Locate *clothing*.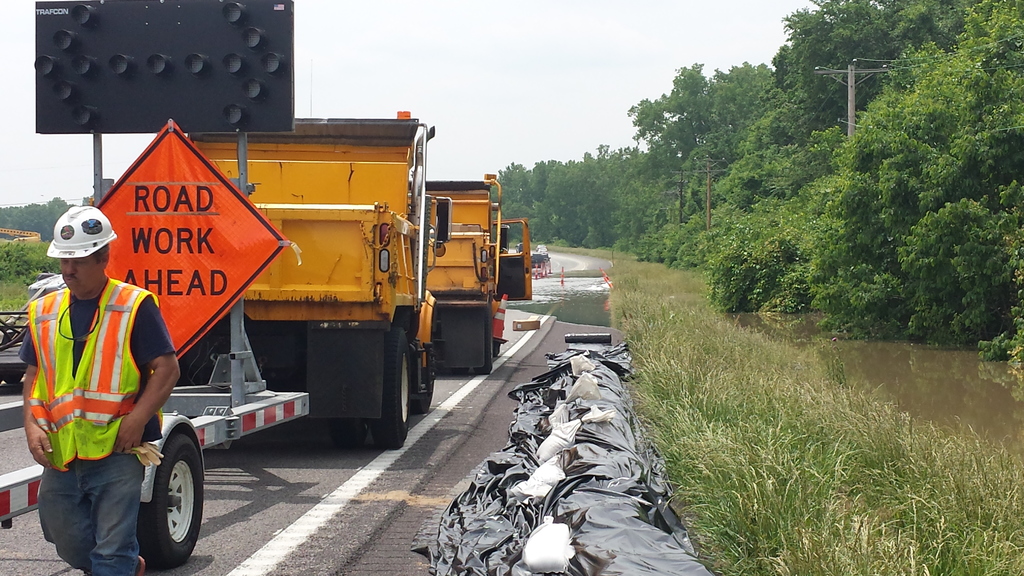
Bounding box: [42,451,147,575].
